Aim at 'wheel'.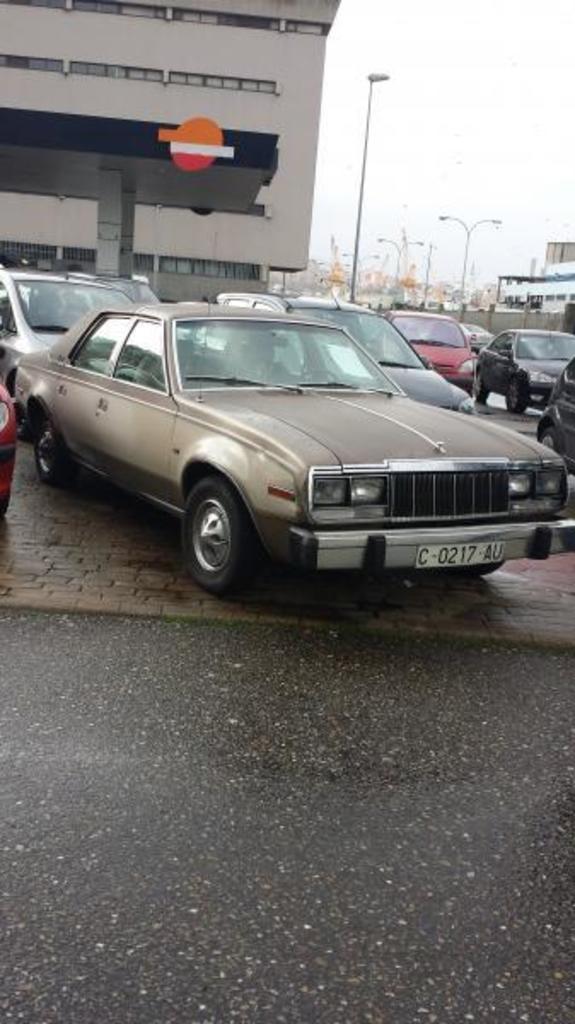
Aimed at box(524, 430, 555, 456).
